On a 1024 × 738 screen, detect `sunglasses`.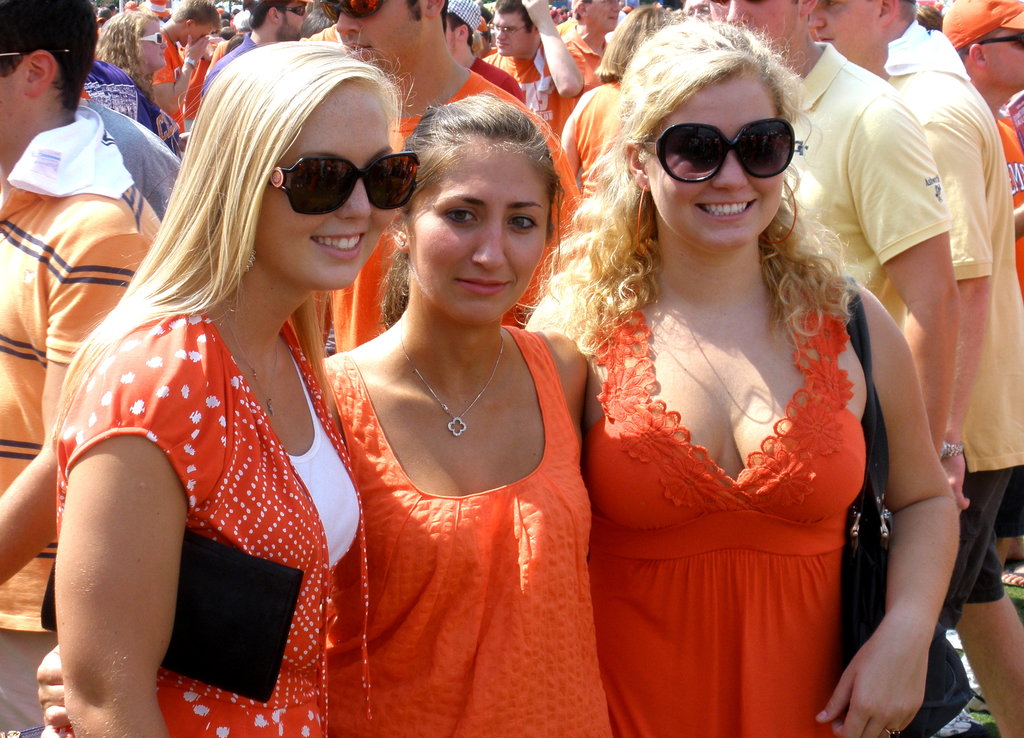
BBox(138, 29, 164, 47).
